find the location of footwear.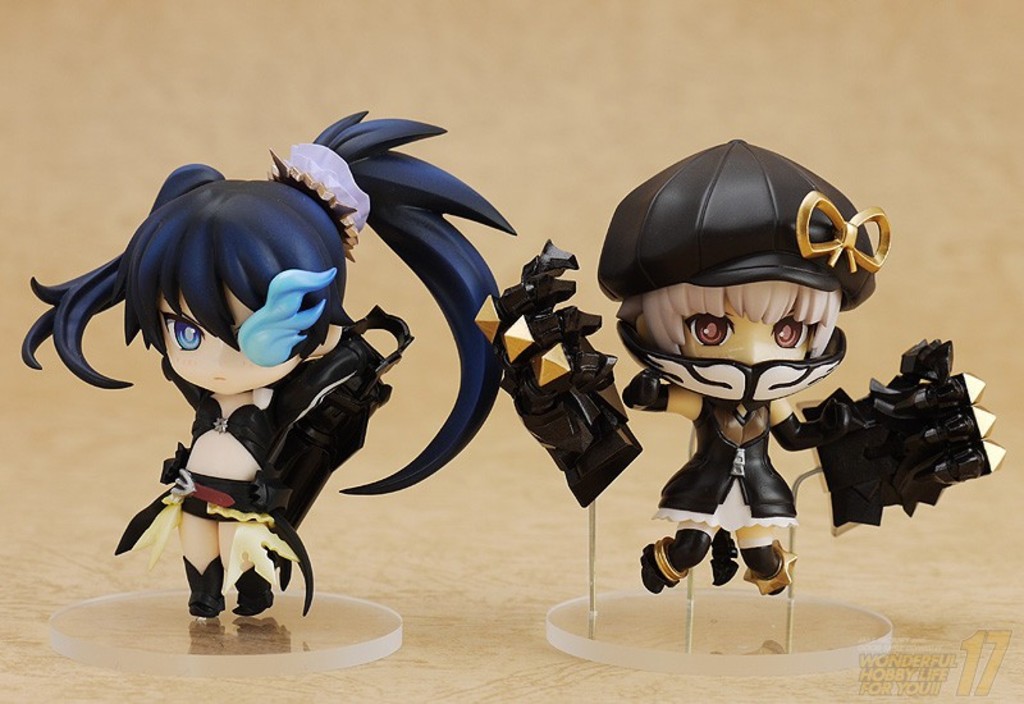
Location: 183,557,224,613.
